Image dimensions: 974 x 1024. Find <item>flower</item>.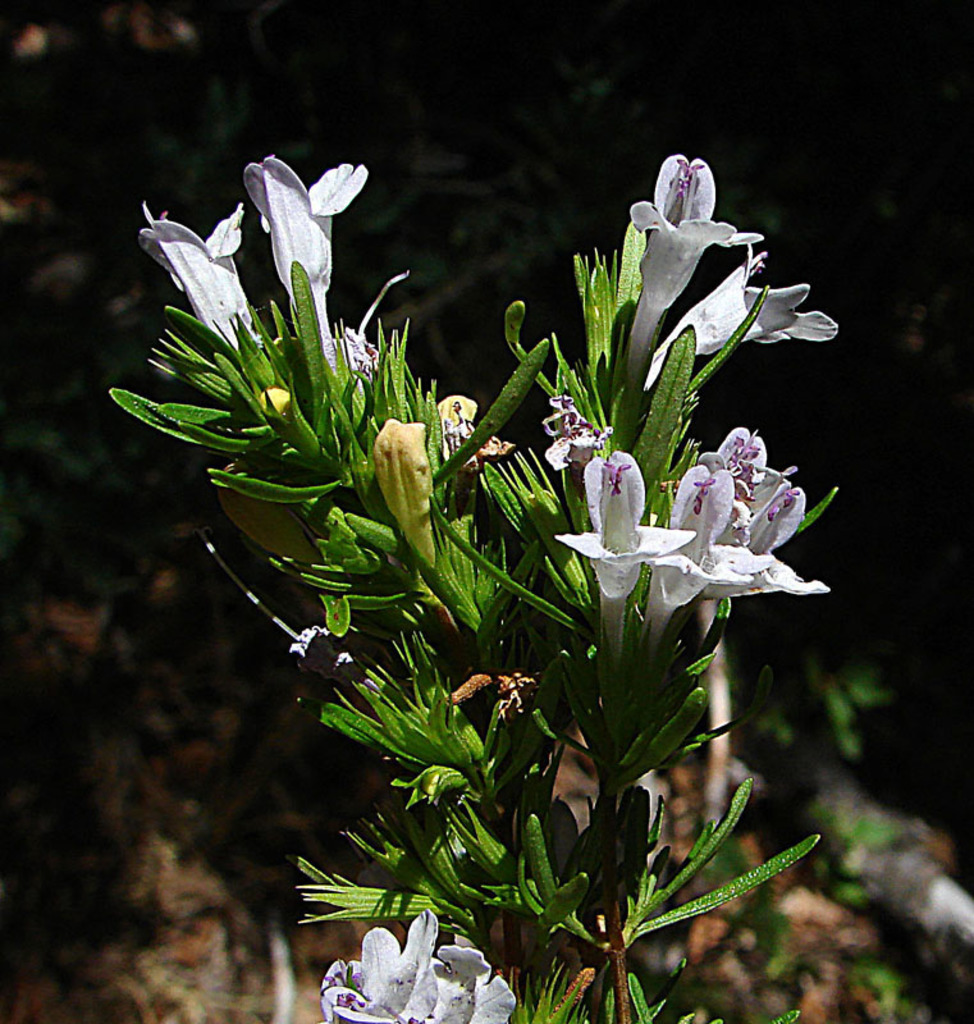
316,905,435,1023.
